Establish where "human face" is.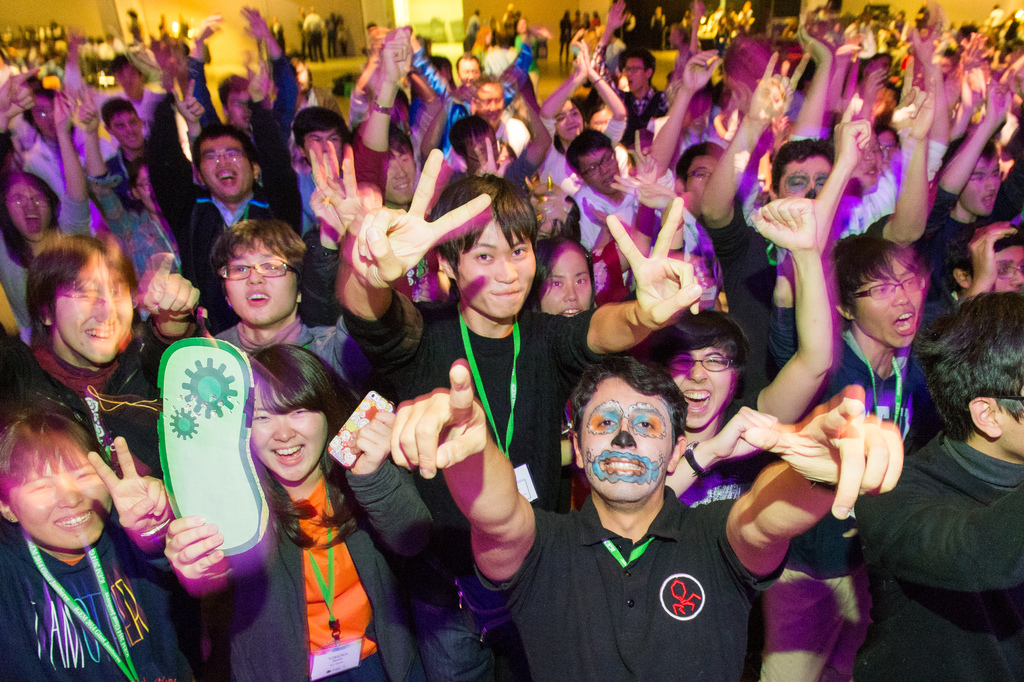
Established at left=8, top=180, right=47, bottom=242.
